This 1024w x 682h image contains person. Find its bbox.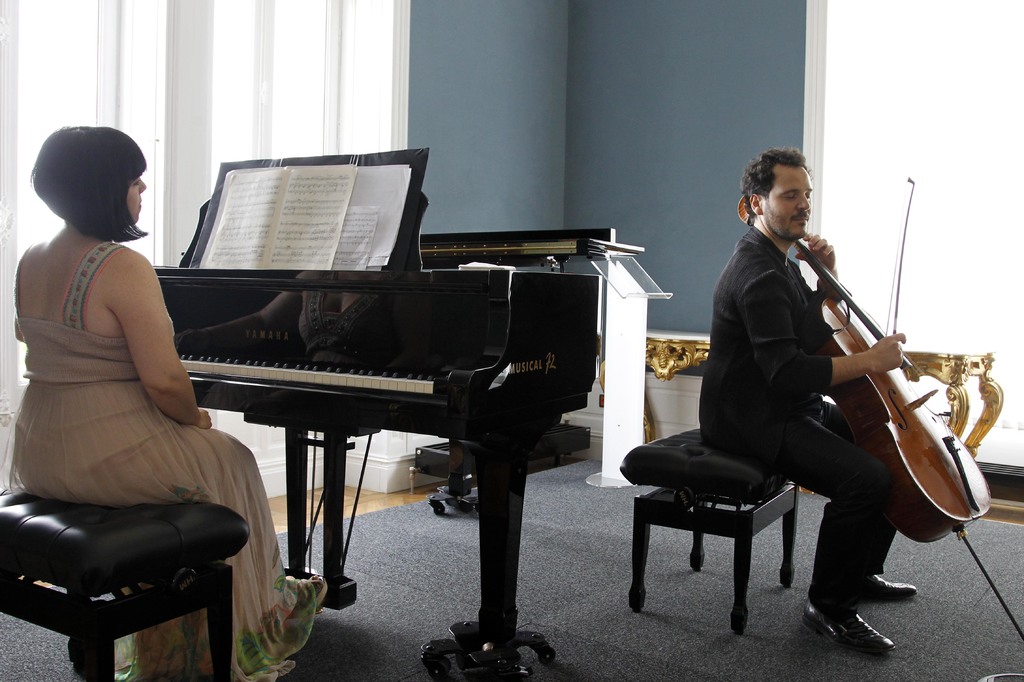
<region>0, 118, 330, 681</region>.
